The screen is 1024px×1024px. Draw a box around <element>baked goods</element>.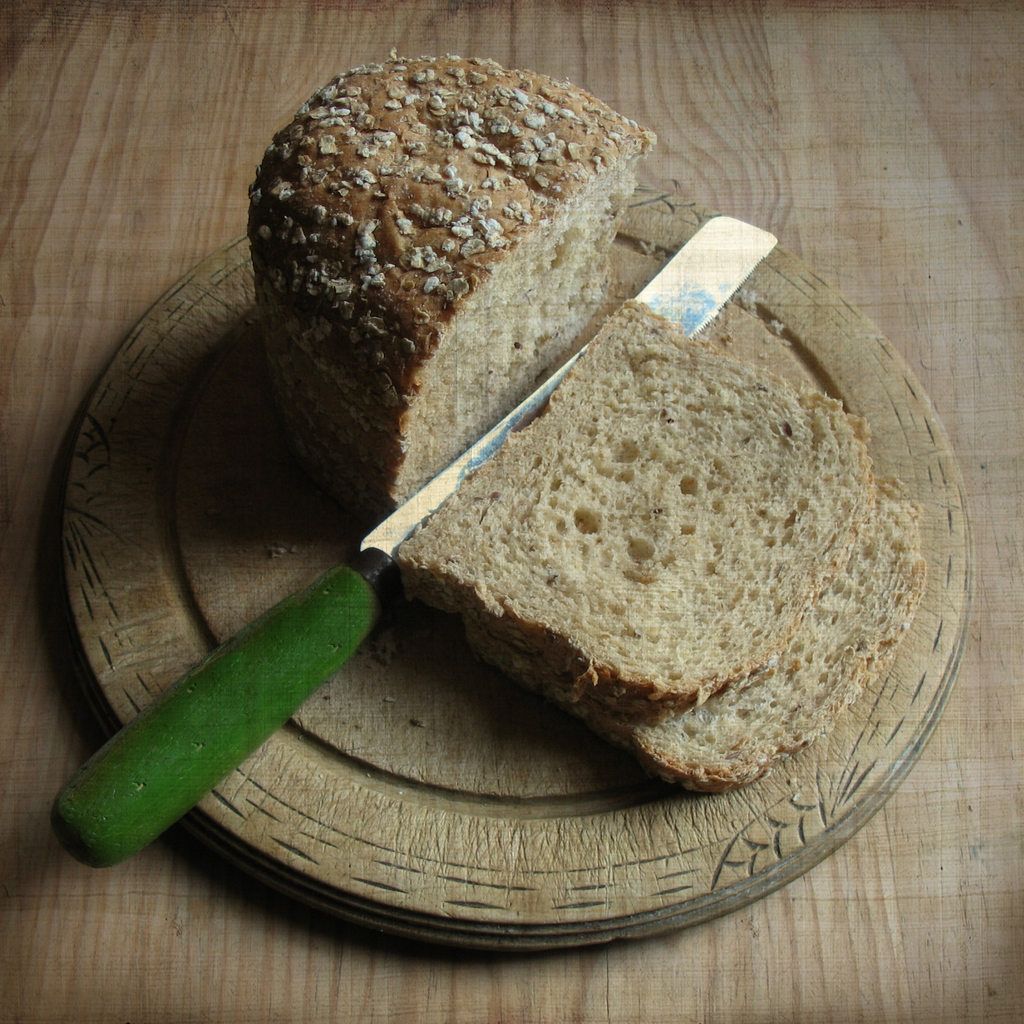
[243,43,658,517].
